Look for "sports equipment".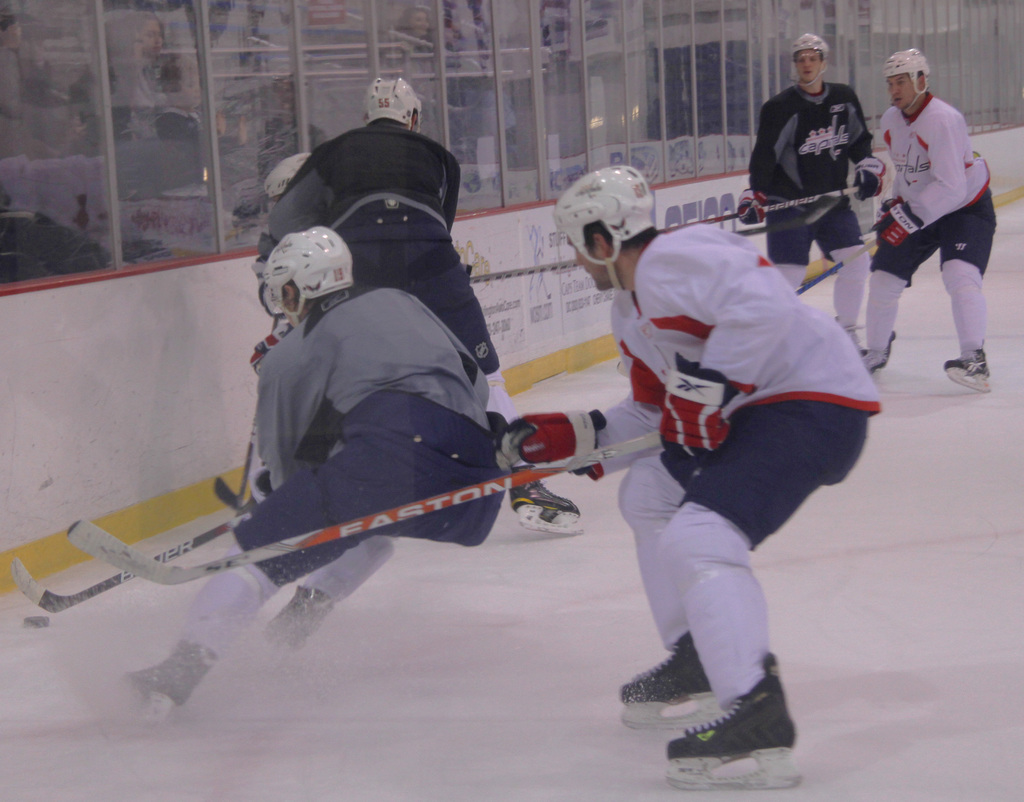
Found: detection(259, 587, 328, 656).
